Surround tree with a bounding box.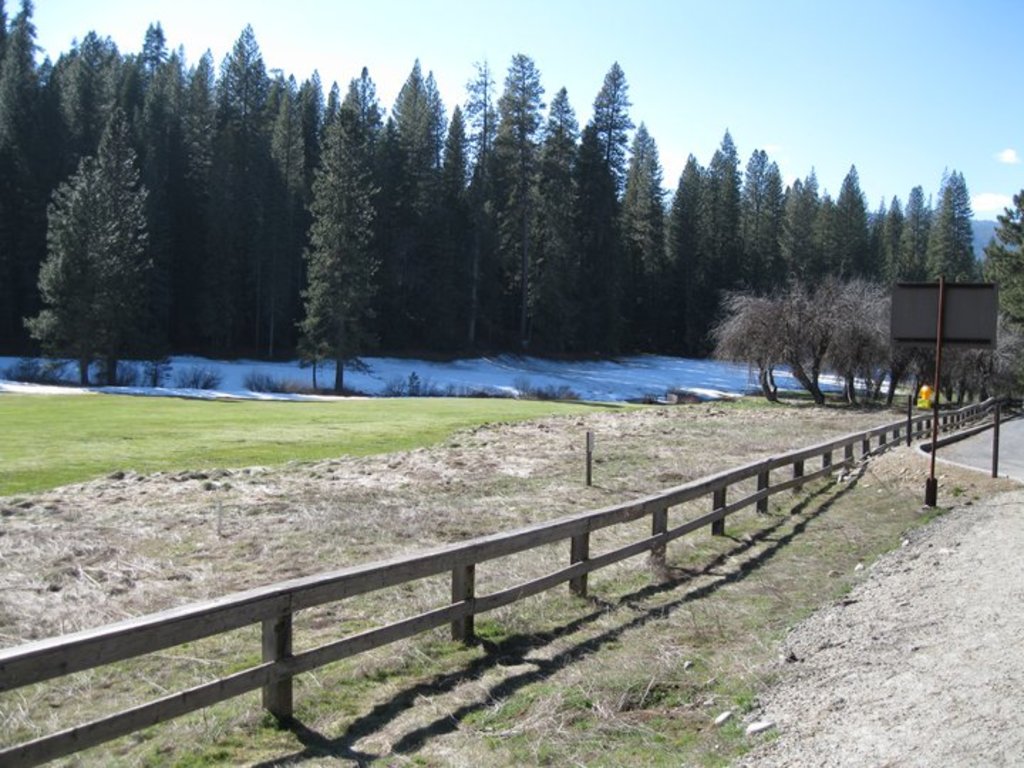
rect(294, 87, 383, 394).
